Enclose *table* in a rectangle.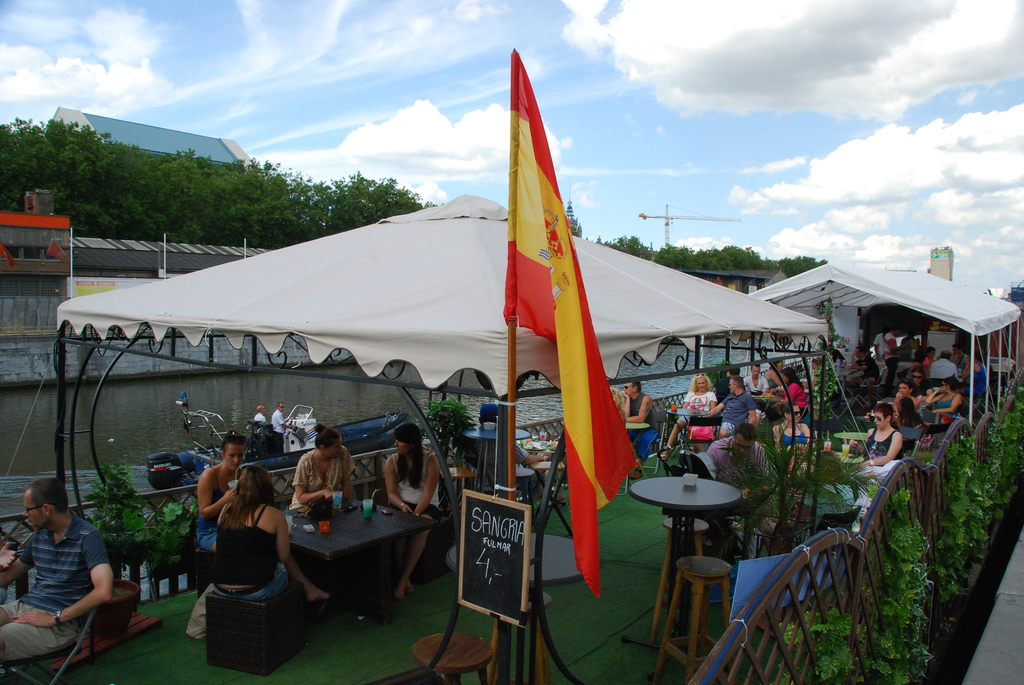
<region>627, 420, 650, 430</region>.
